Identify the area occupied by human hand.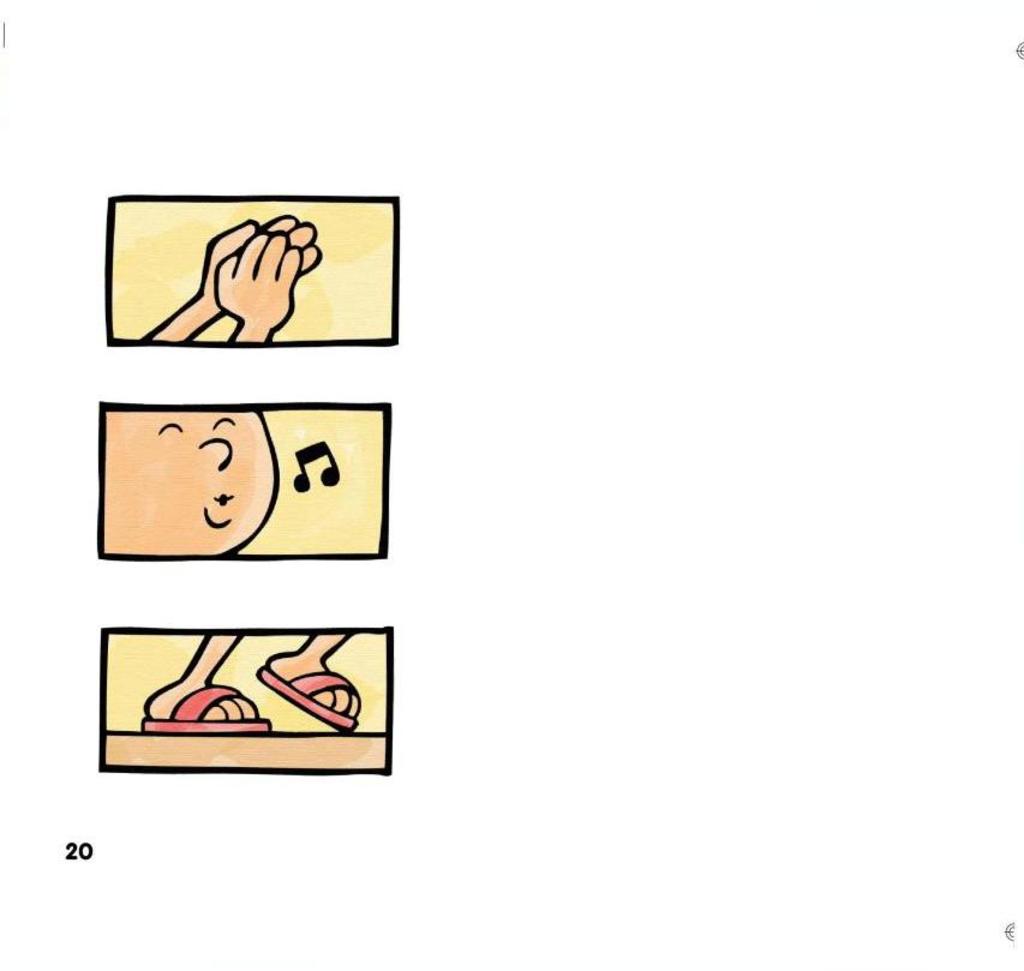
Area: select_region(216, 228, 300, 330).
